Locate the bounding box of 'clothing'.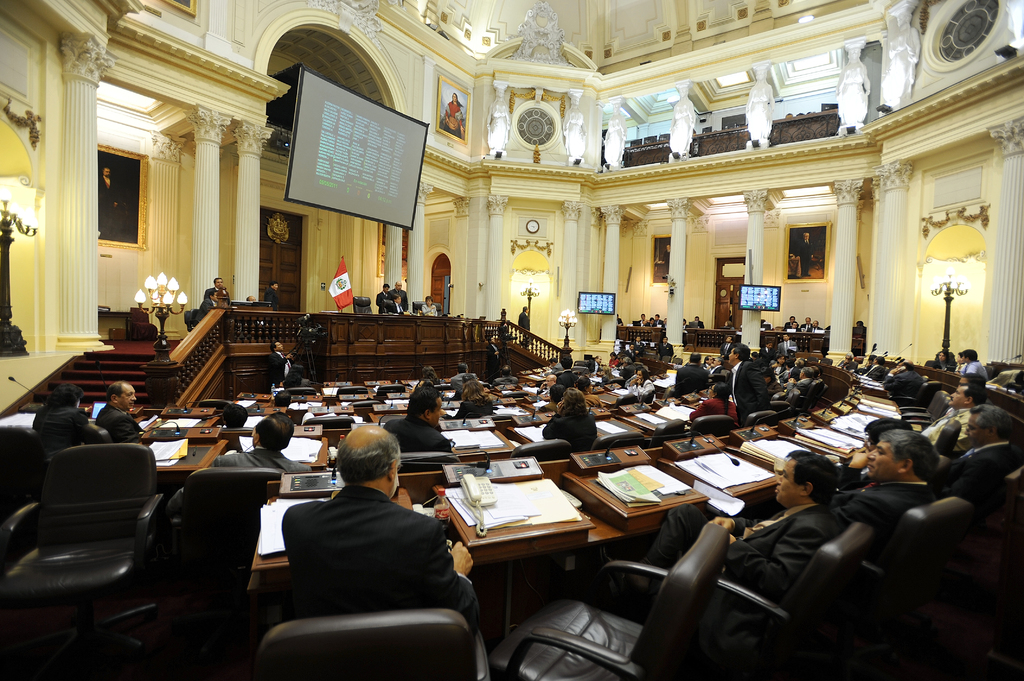
Bounding box: box(638, 495, 833, 609).
